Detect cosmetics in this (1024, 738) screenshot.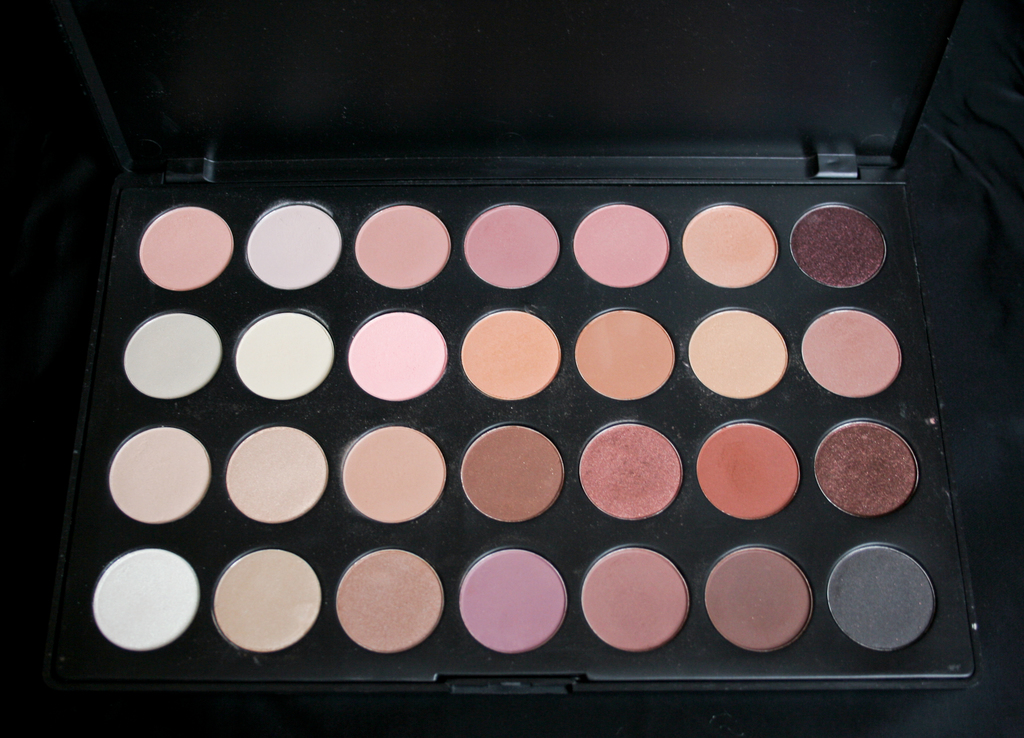
Detection: (118,306,227,397).
